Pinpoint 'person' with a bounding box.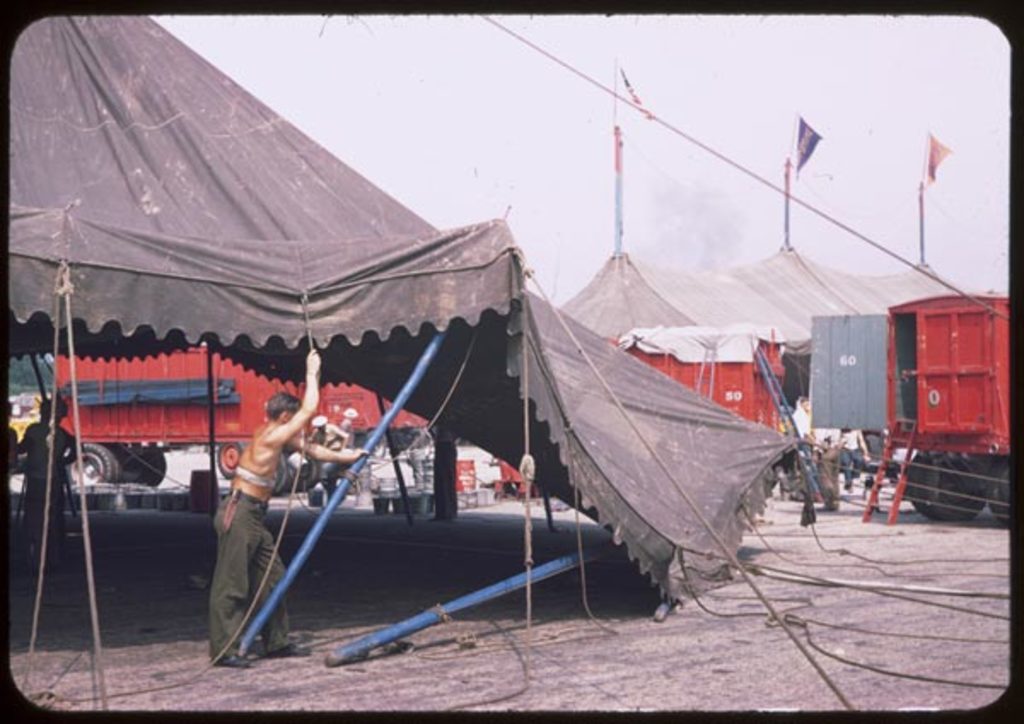
crop(186, 323, 326, 693).
